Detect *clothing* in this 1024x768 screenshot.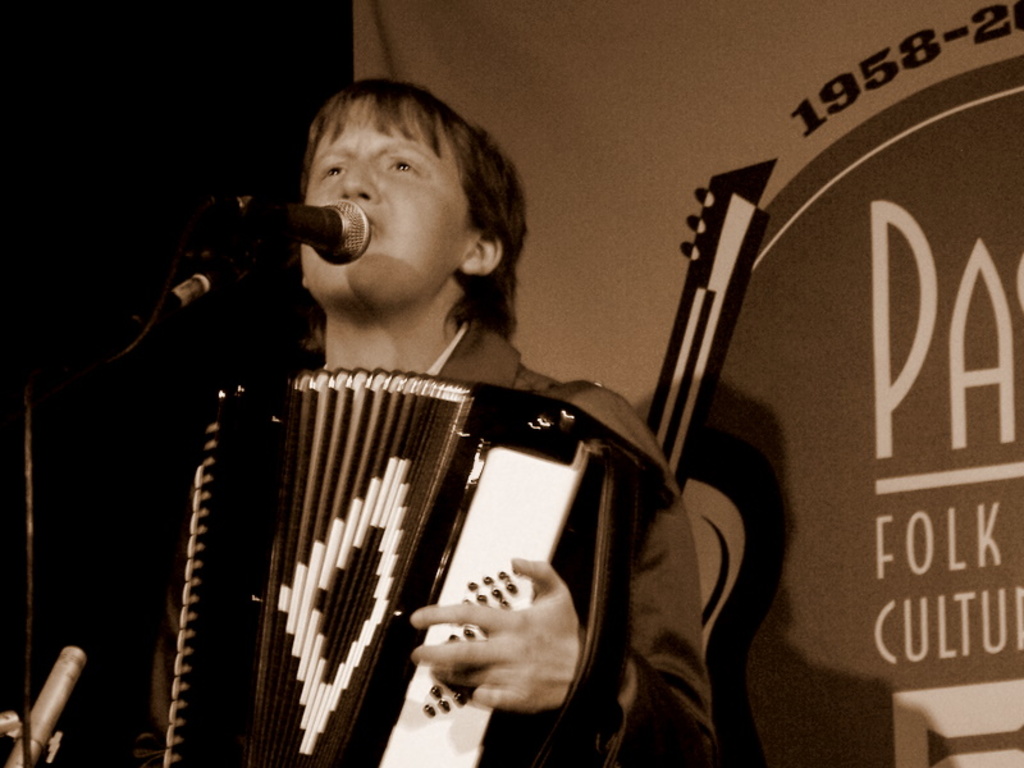
Detection: left=155, top=323, right=713, bottom=767.
